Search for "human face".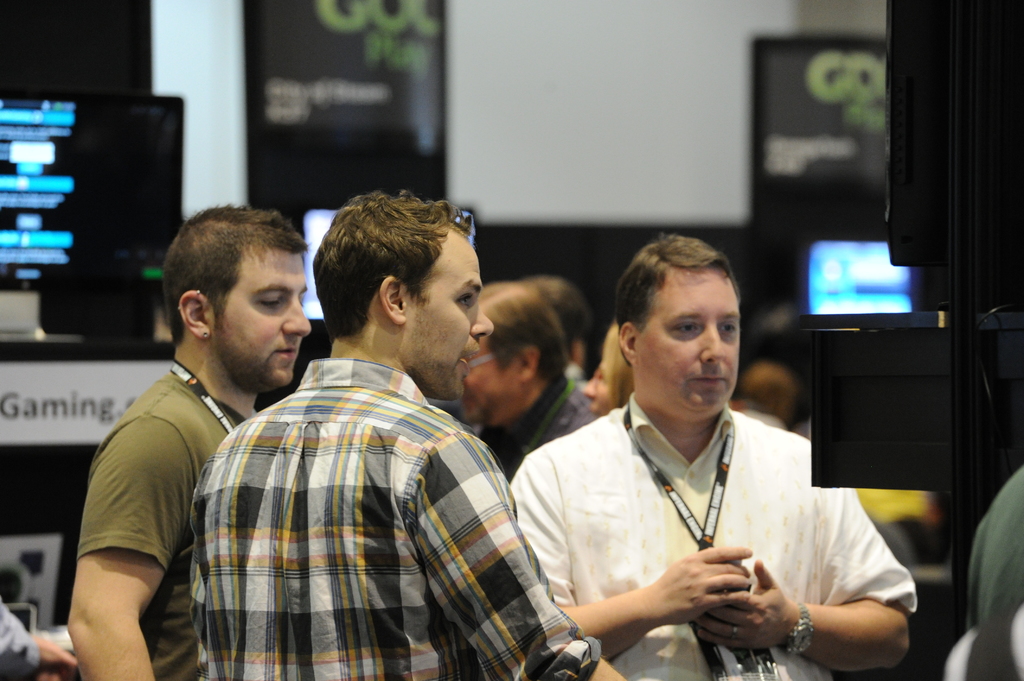
Found at 458 341 516 425.
